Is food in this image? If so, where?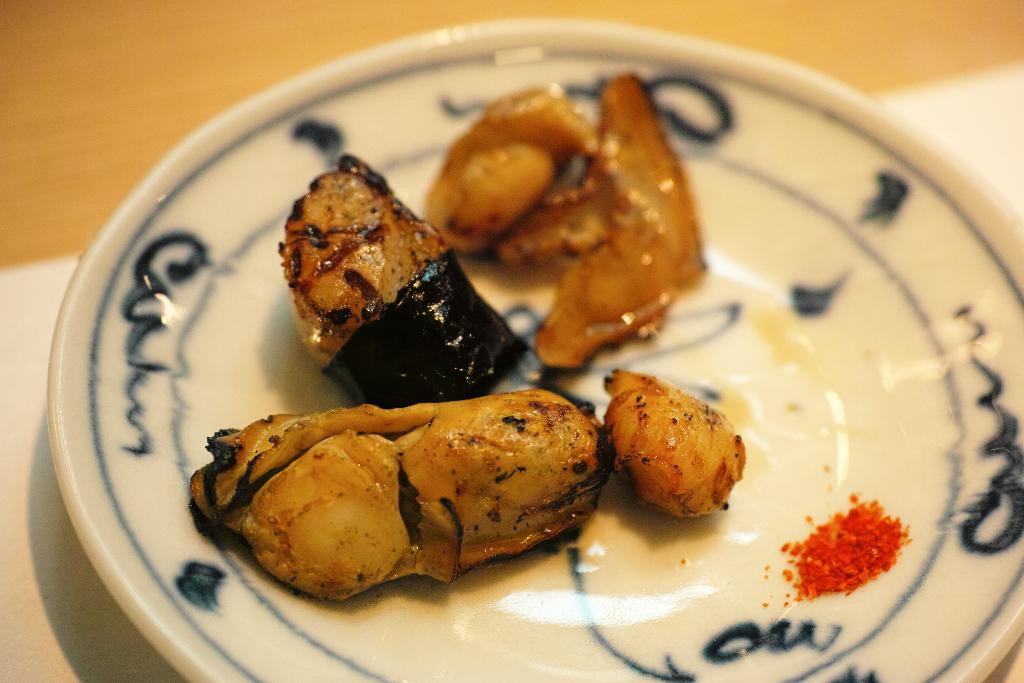
Yes, at rect(214, 401, 631, 605).
